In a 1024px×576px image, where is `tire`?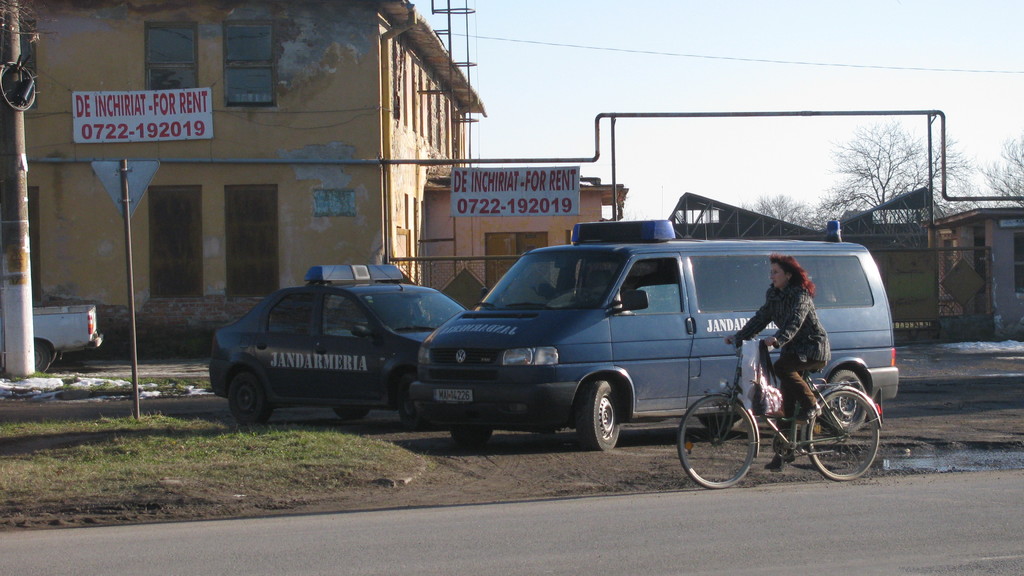
(332, 405, 369, 420).
